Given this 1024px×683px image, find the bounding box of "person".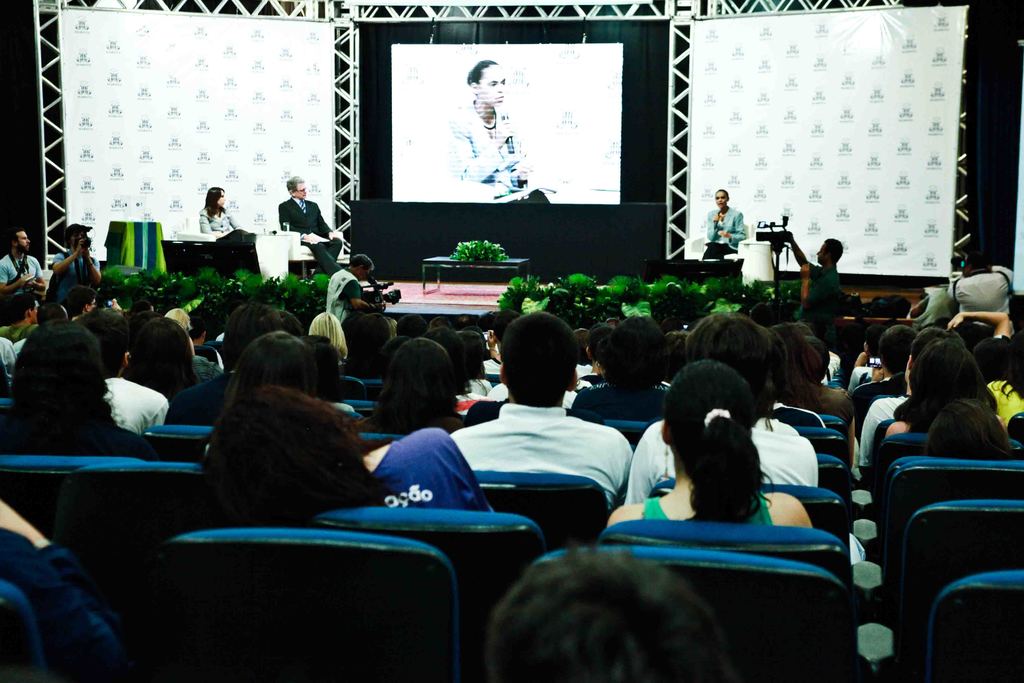
left=323, top=249, right=386, bottom=318.
